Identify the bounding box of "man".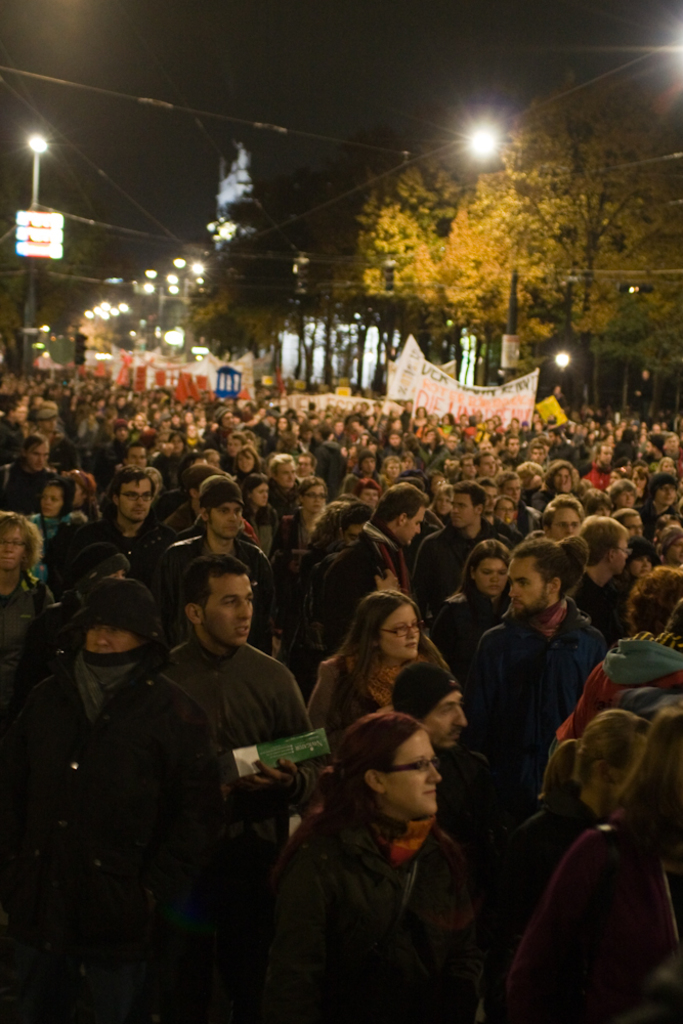
411/480/512/622.
